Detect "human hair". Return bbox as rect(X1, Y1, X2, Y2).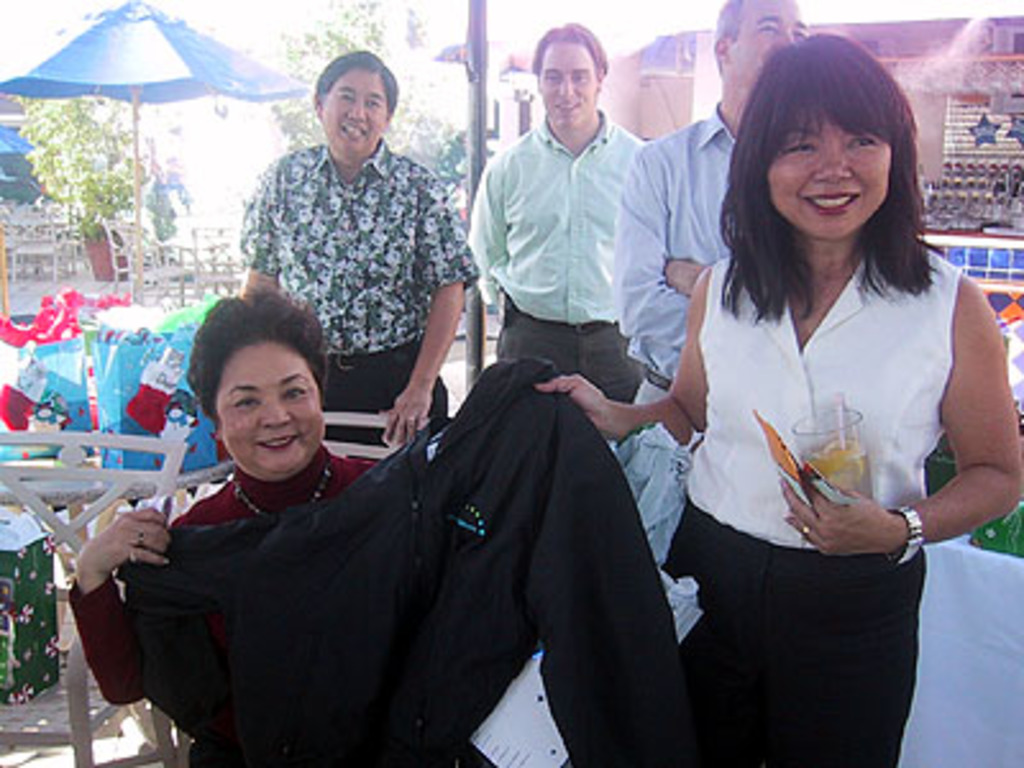
rect(712, 15, 929, 320).
